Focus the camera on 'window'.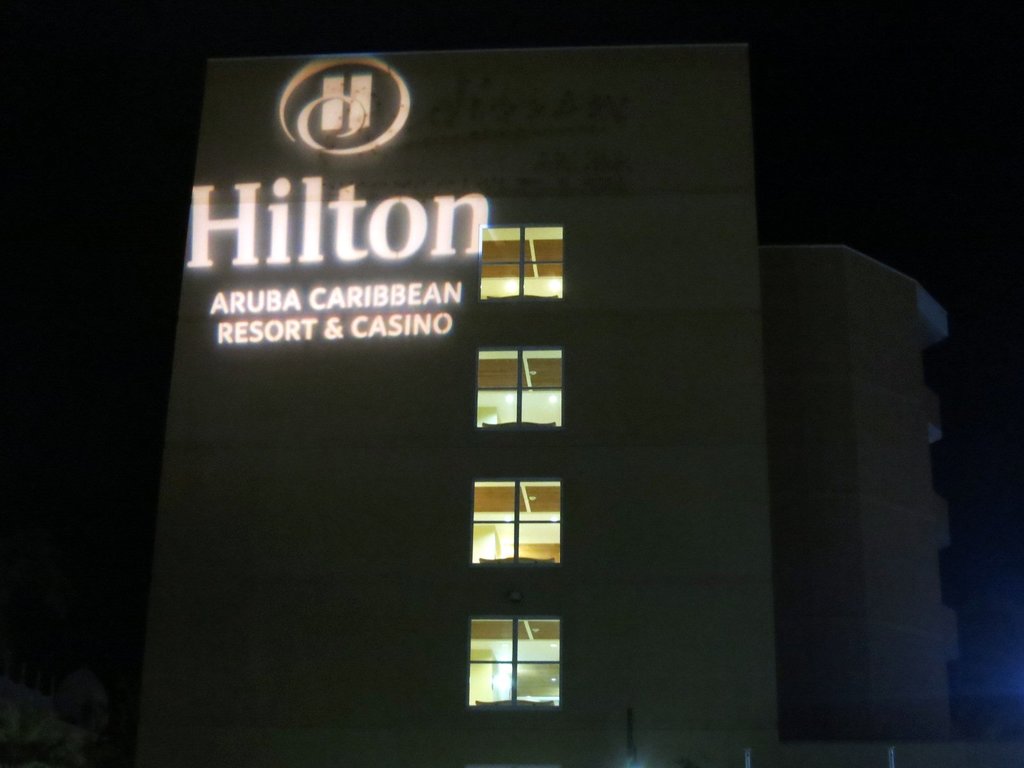
Focus region: bbox(476, 225, 562, 300).
